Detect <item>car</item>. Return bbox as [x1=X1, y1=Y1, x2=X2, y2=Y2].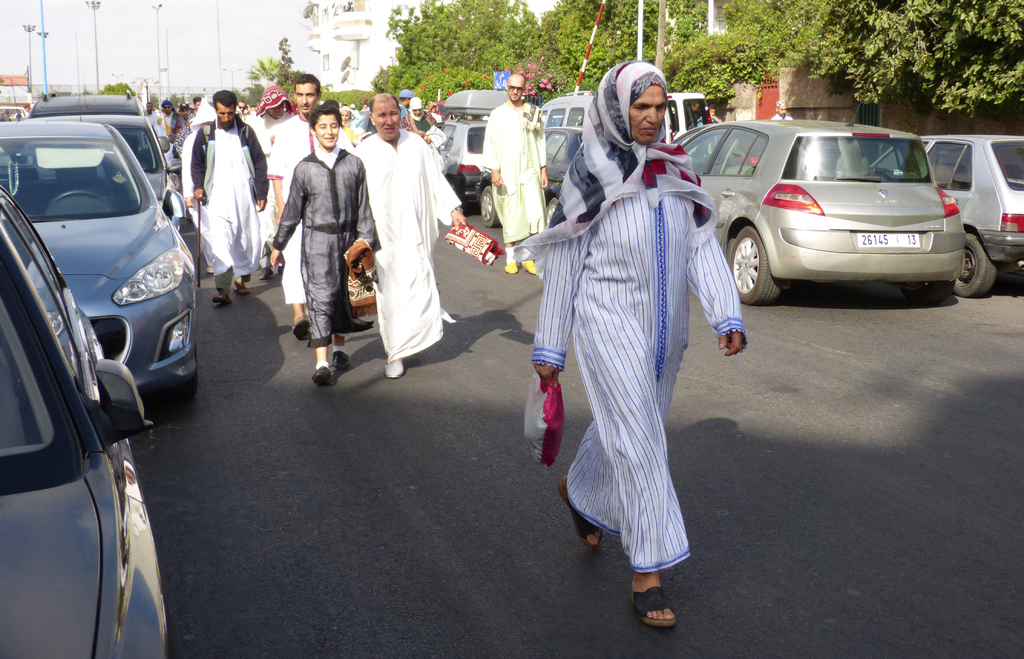
[x1=0, y1=120, x2=198, y2=414].
